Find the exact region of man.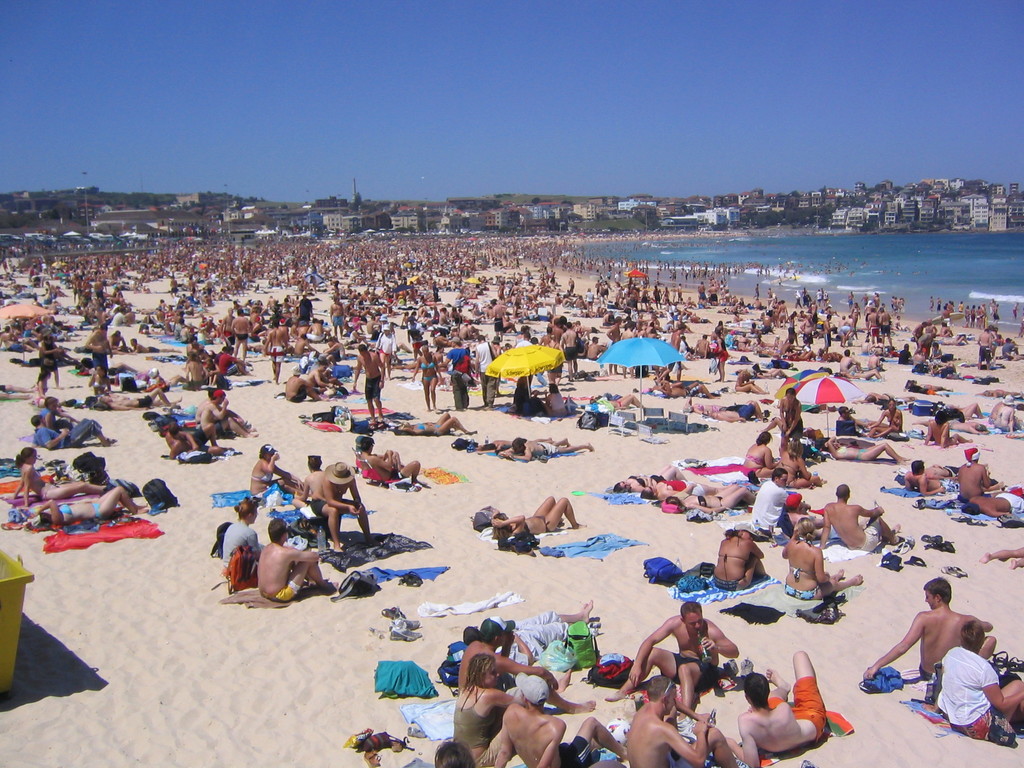
Exact region: <region>489, 297, 504, 332</region>.
